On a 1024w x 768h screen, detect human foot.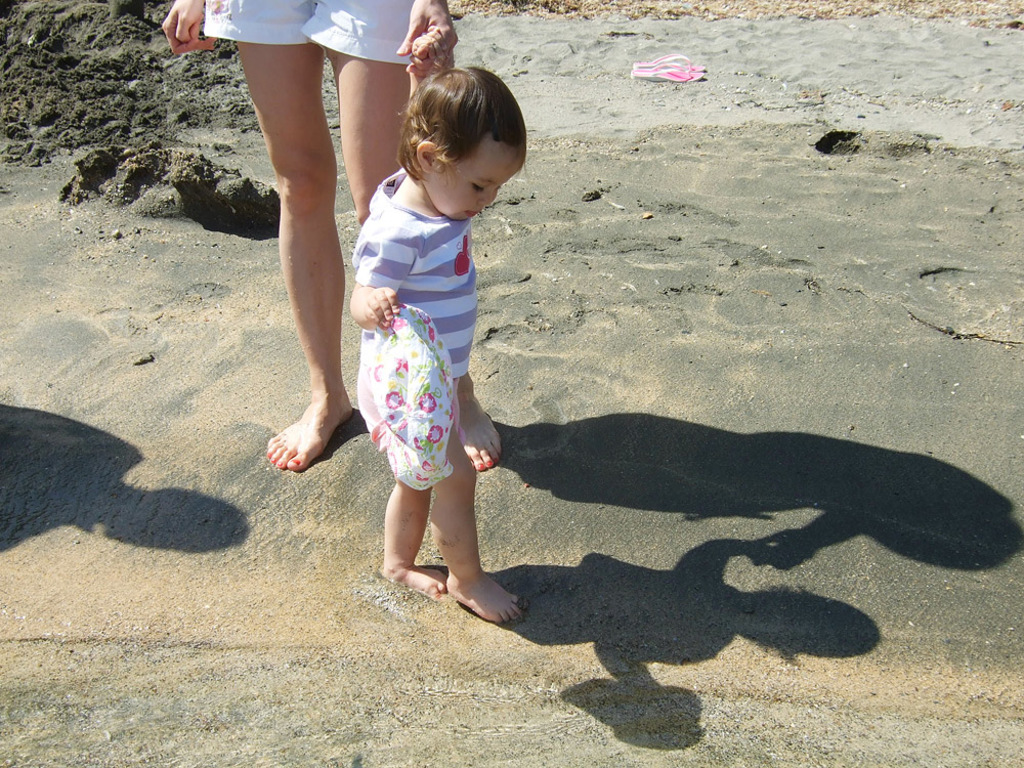
<box>459,380,502,475</box>.
